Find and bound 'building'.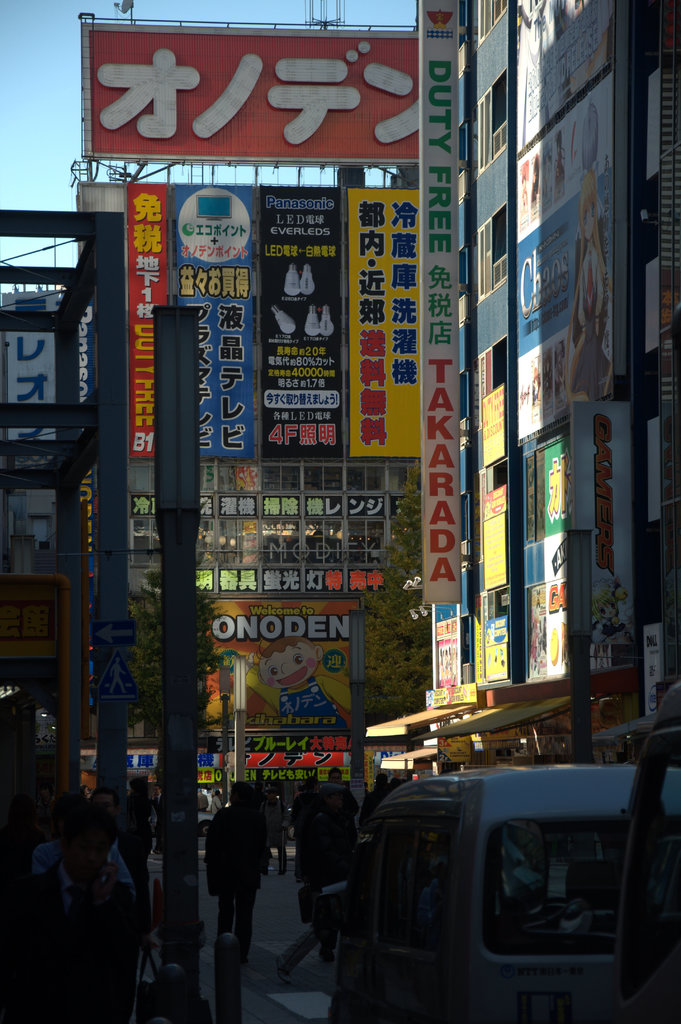
Bound: <region>449, 0, 680, 774</region>.
